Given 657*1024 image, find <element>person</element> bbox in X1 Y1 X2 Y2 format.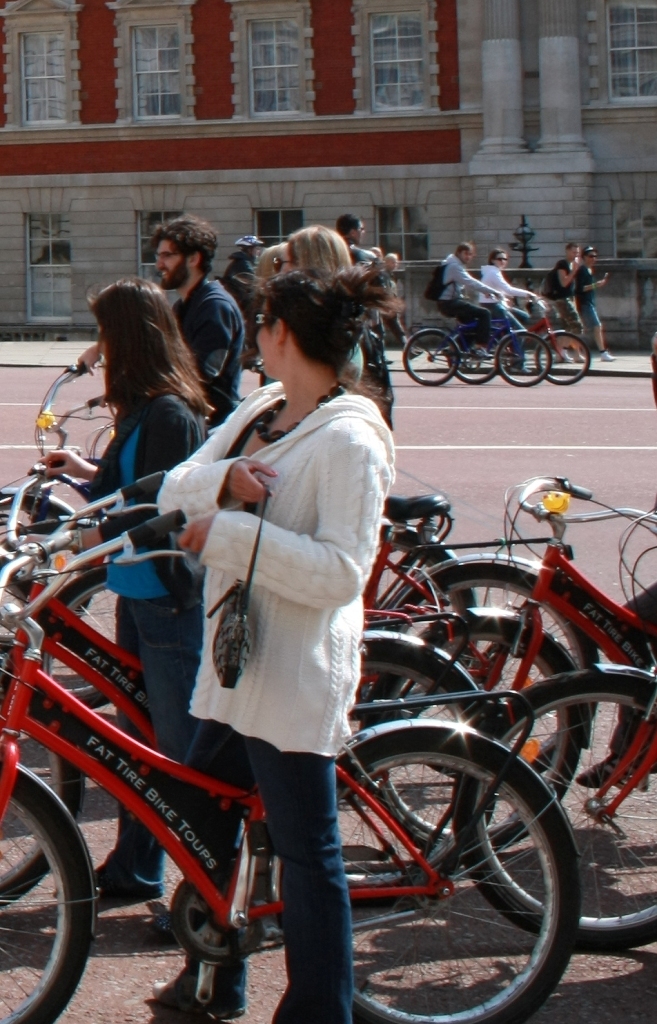
345 216 388 313.
